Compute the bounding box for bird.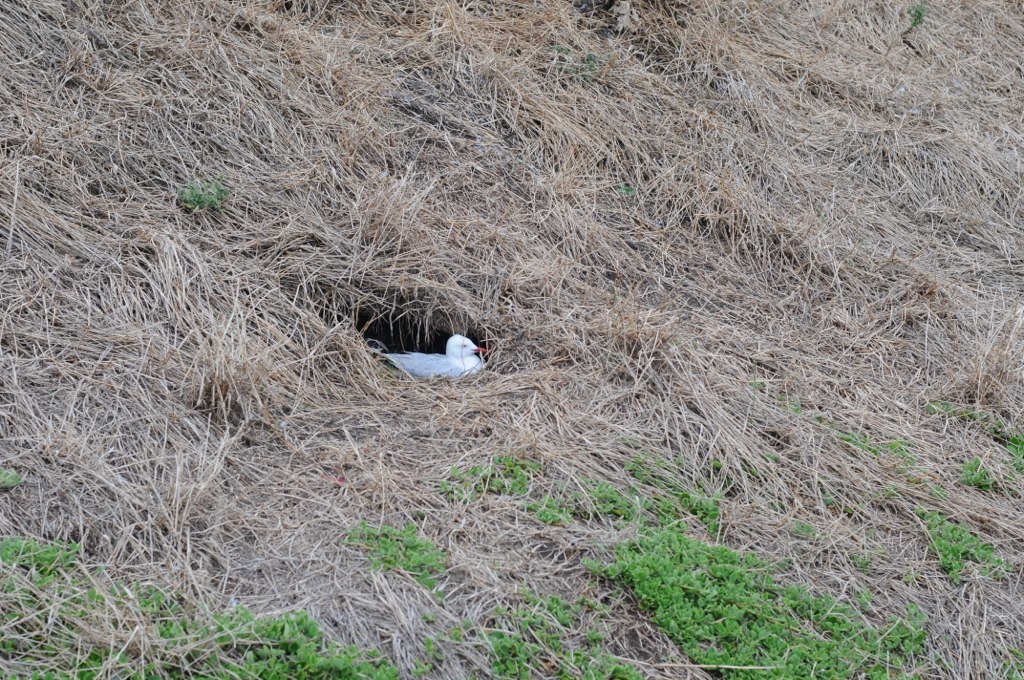
{"x1": 387, "y1": 326, "x2": 491, "y2": 385}.
